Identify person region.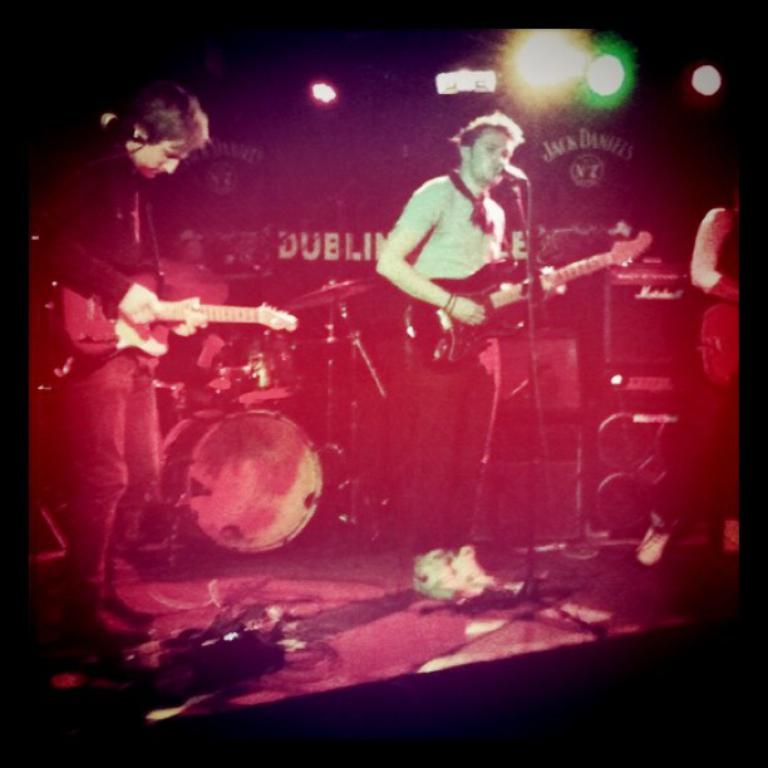
Region: region(635, 187, 739, 570).
